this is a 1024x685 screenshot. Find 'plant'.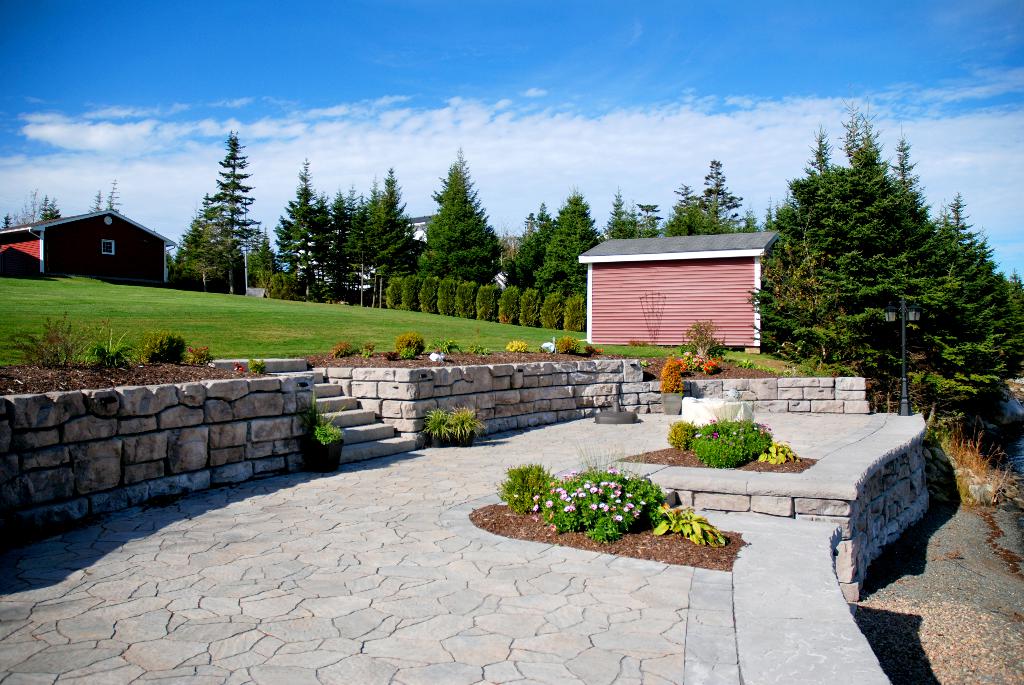
Bounding box: (185,345,219,368).
